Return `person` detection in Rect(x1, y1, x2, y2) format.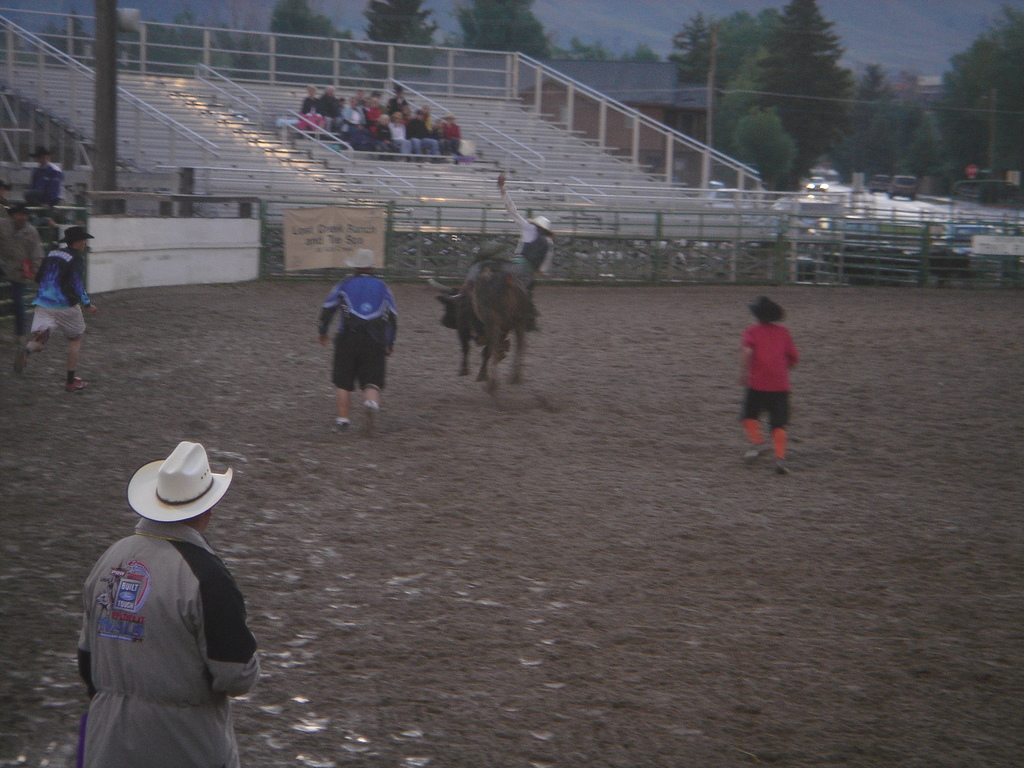
Rect(735, 279, 810, 469).
